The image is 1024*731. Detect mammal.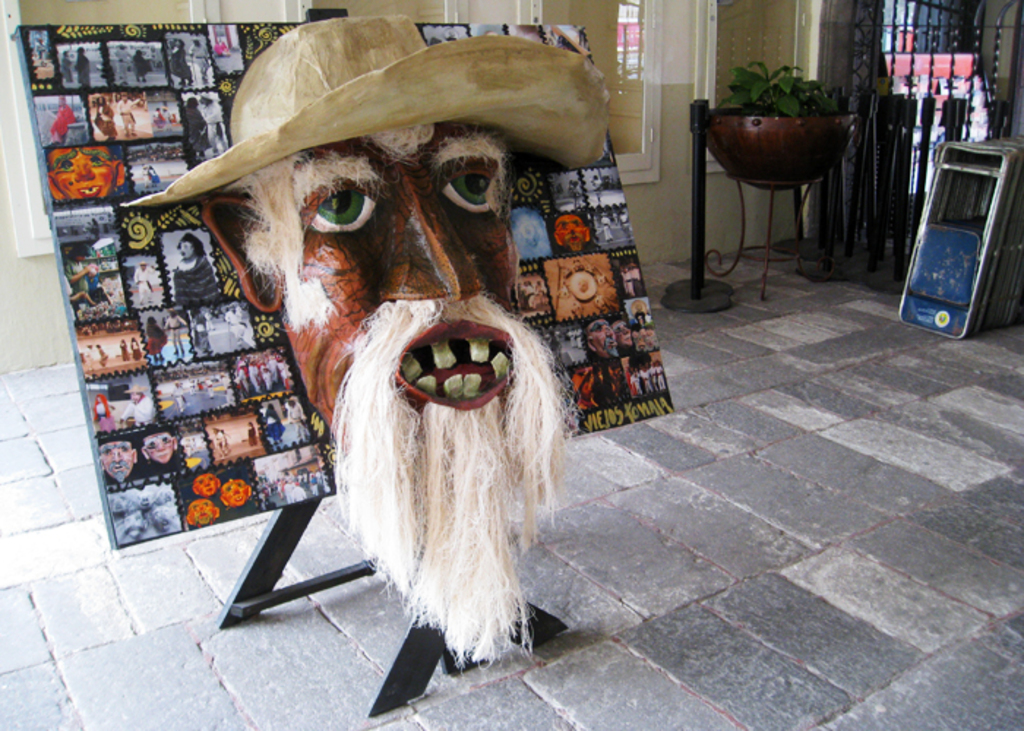
Detection: bbox(260, 401, 279, 447).
